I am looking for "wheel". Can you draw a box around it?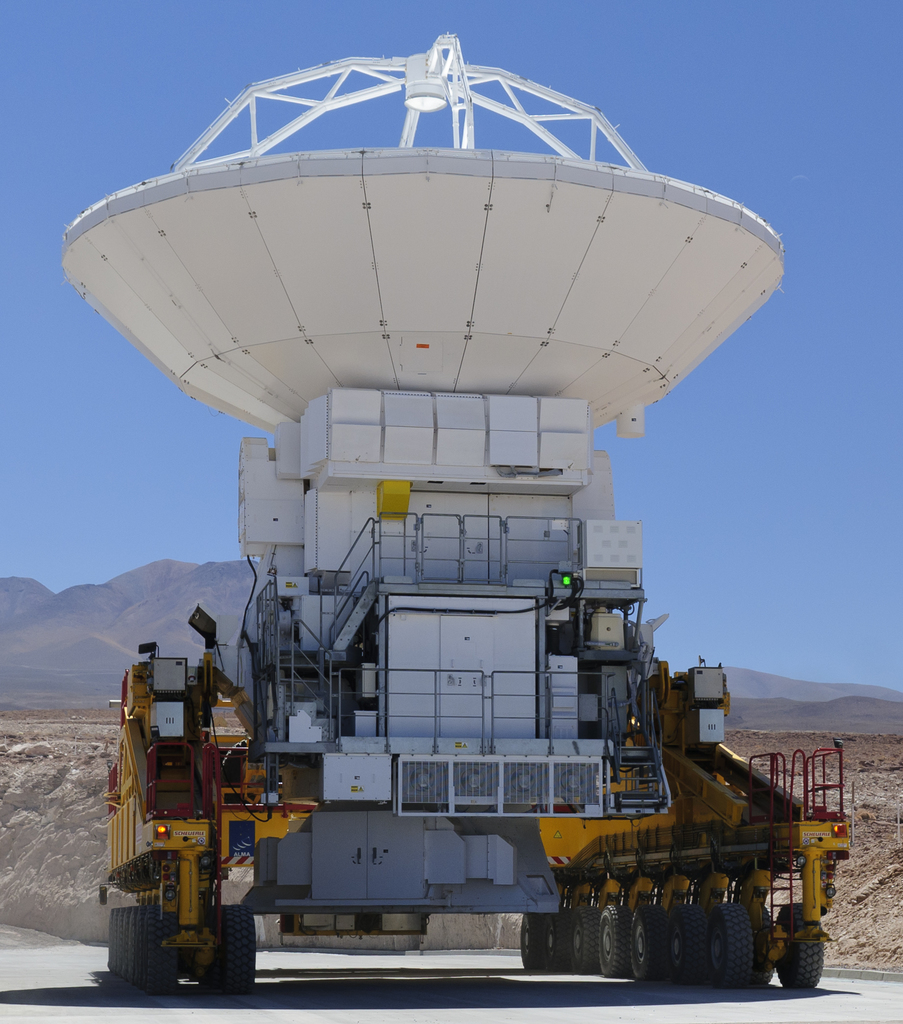
Sure, the bounding box is rect(543, 911, 576, 968).
